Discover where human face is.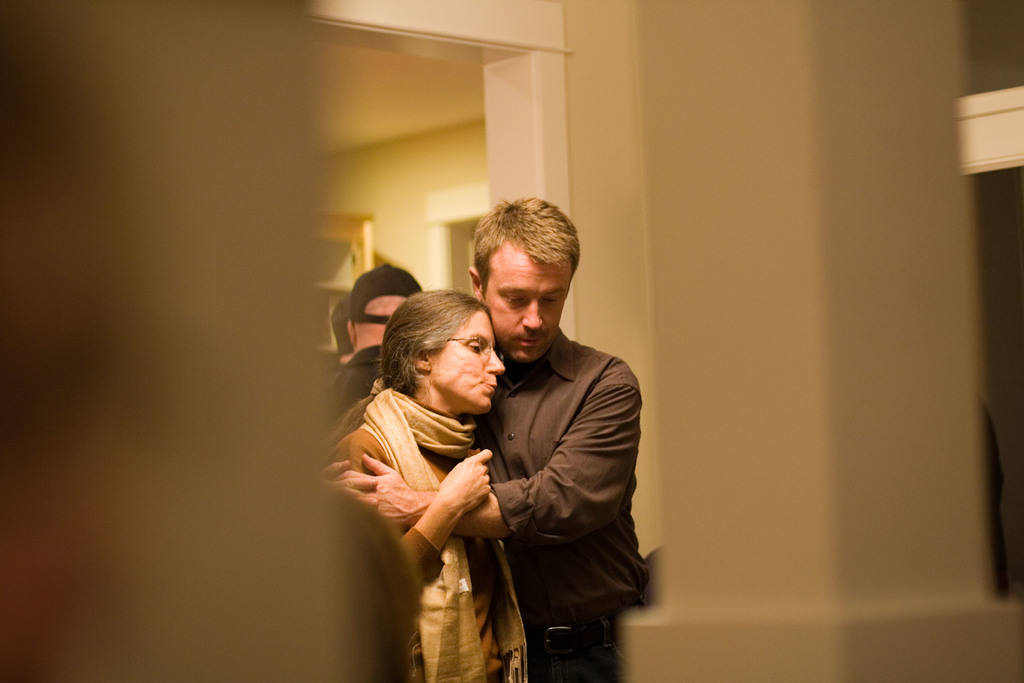
Discovered at (433, 309, 510, 420).
